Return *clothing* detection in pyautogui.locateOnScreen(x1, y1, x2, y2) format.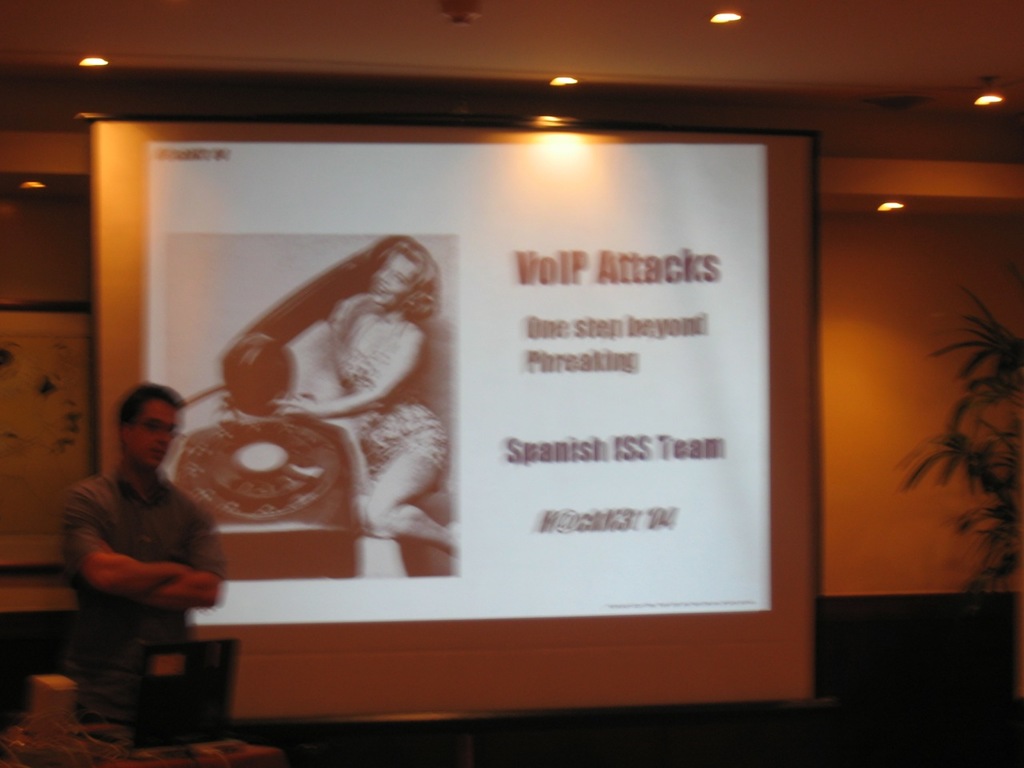
pyautogui.locateOnScreen(47, 424, 223, 687).
